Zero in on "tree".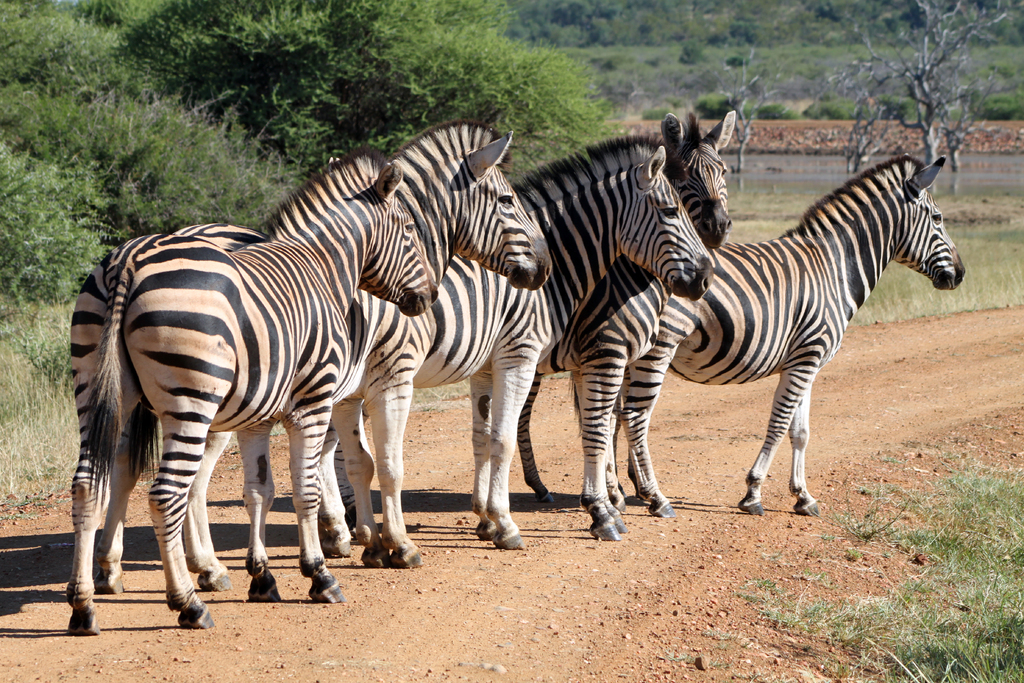
Zeroed in: x1=0, y1=2, x2=282, y2=331.
